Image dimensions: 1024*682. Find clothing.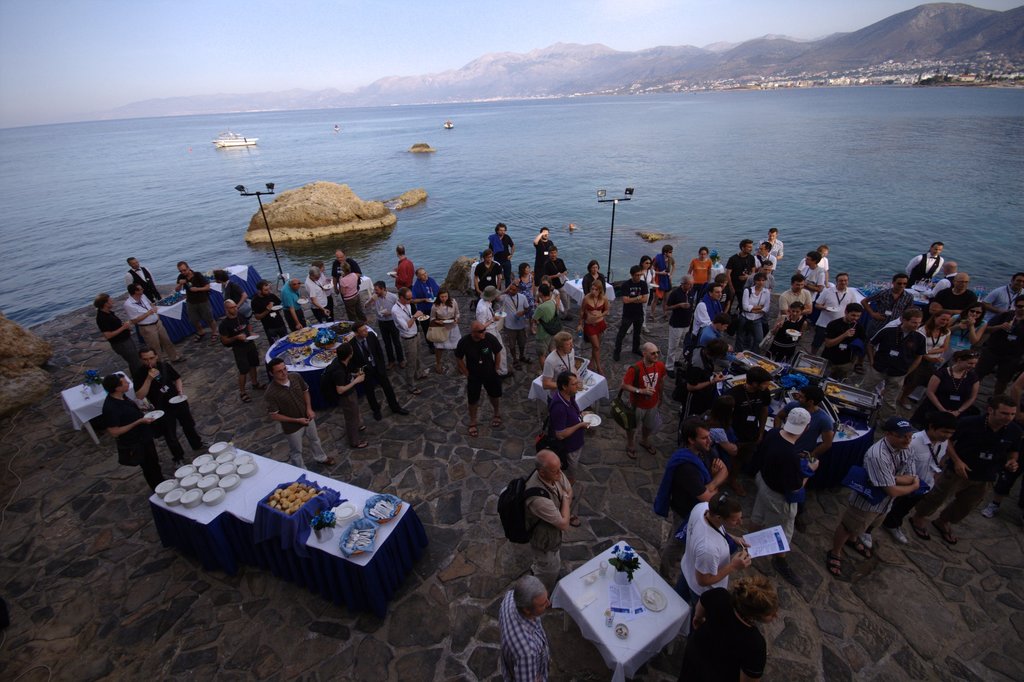
x1=134 y1=284 x2=171 y2=359.
